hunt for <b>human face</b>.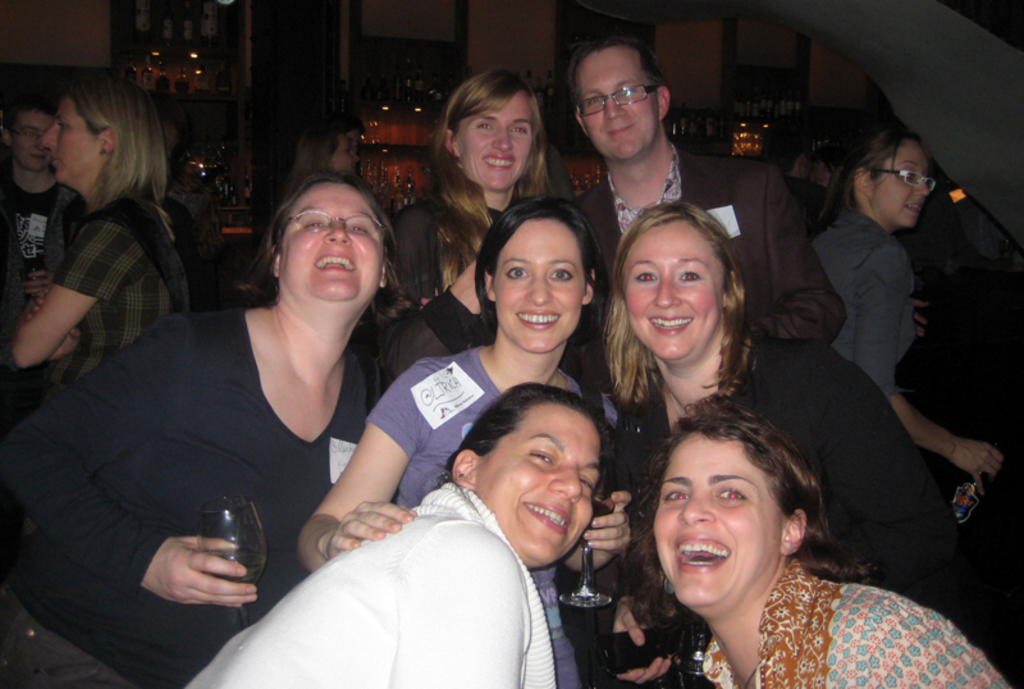
Hunted down at <region>649, 429, 782, 613</region>.
